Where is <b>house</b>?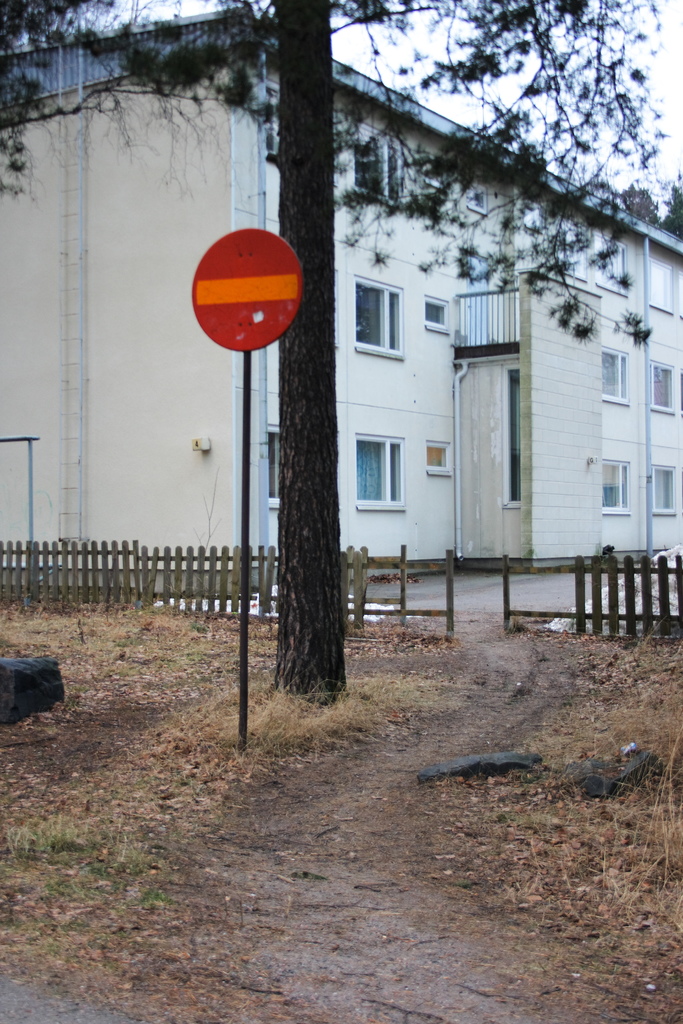
0 0 682 607.
